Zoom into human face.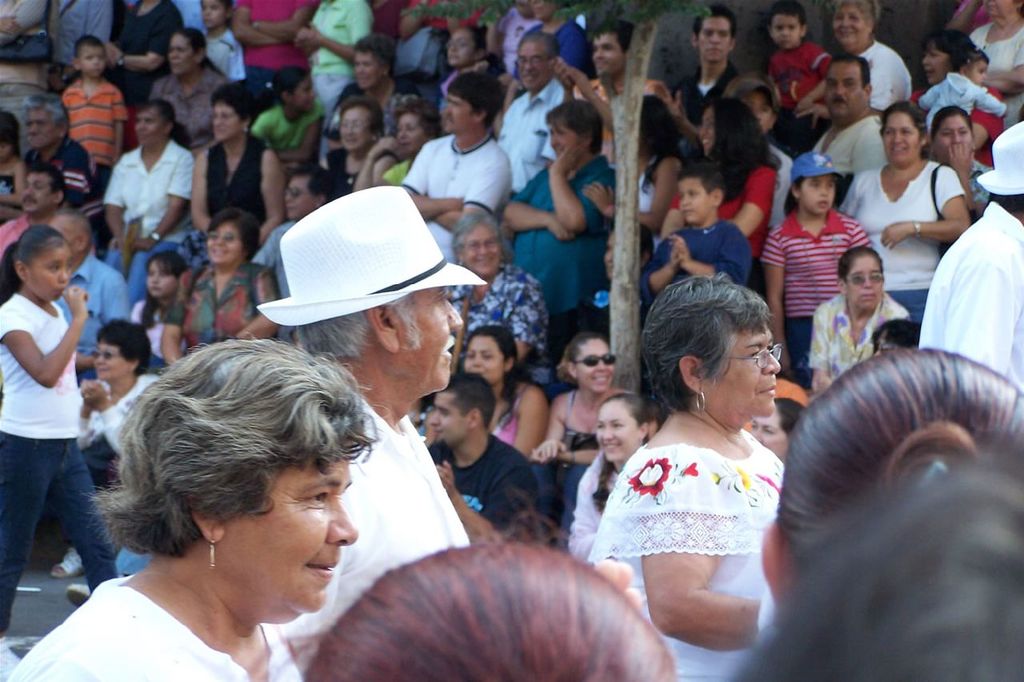
Zoom target: <bbox>21, 173, 54, 213</bbox>.
